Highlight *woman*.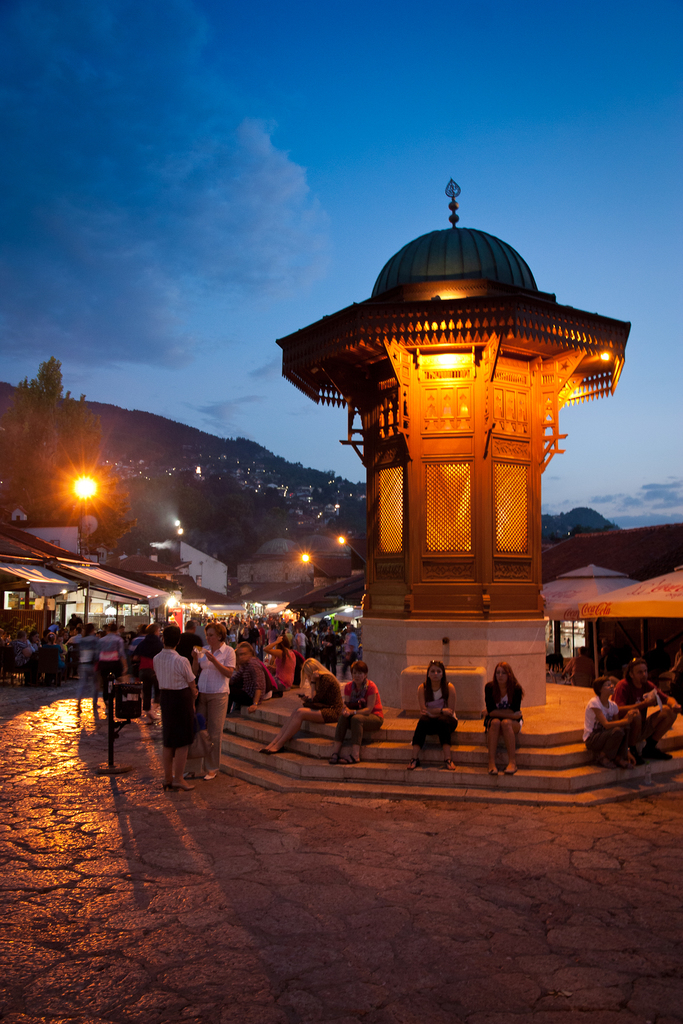
Highlighted region: Rect(252, 653, 340, 759).
